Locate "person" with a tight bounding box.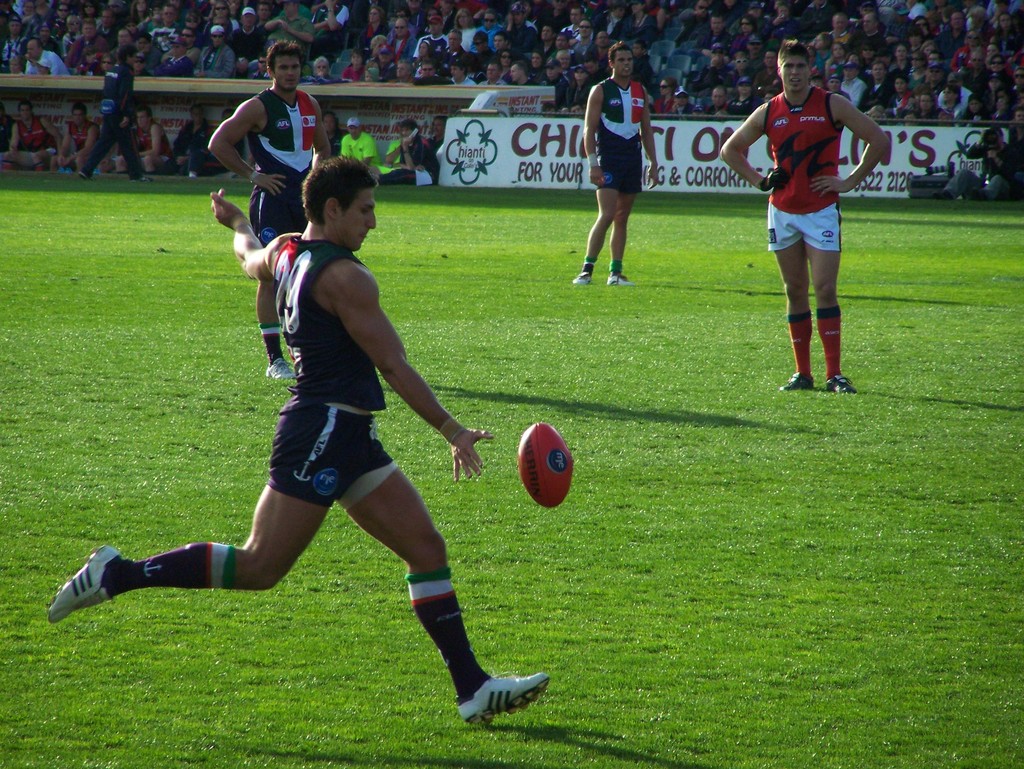
x1=48 y1=156 x2=550 y2=729.
